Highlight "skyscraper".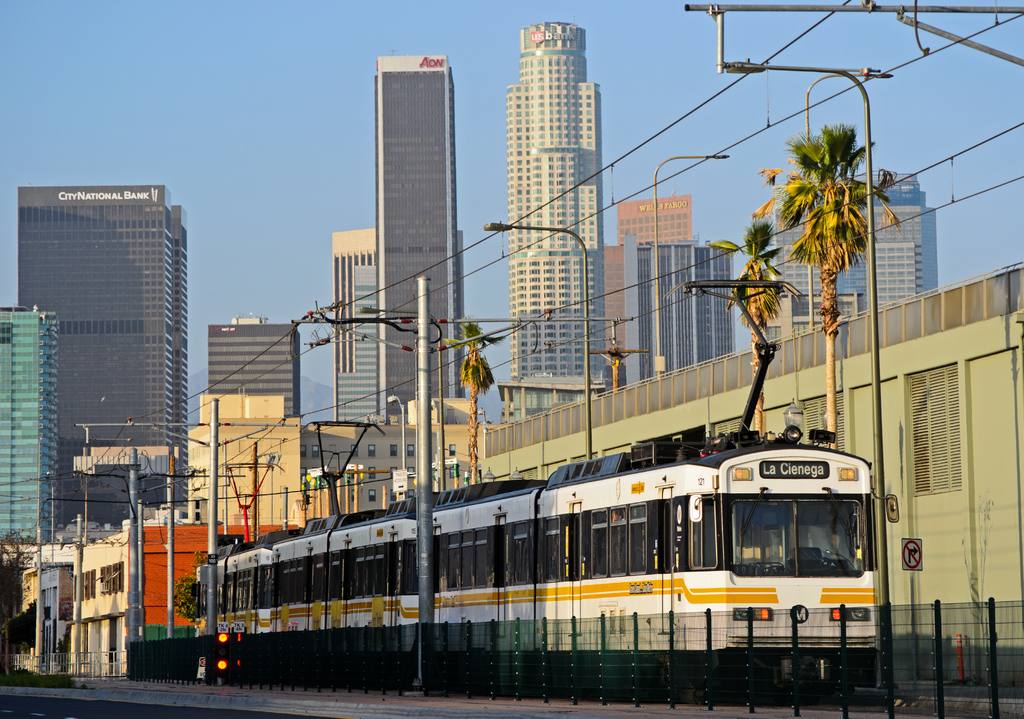
Highlighted region: bbox(508, 18, 607, 416).
